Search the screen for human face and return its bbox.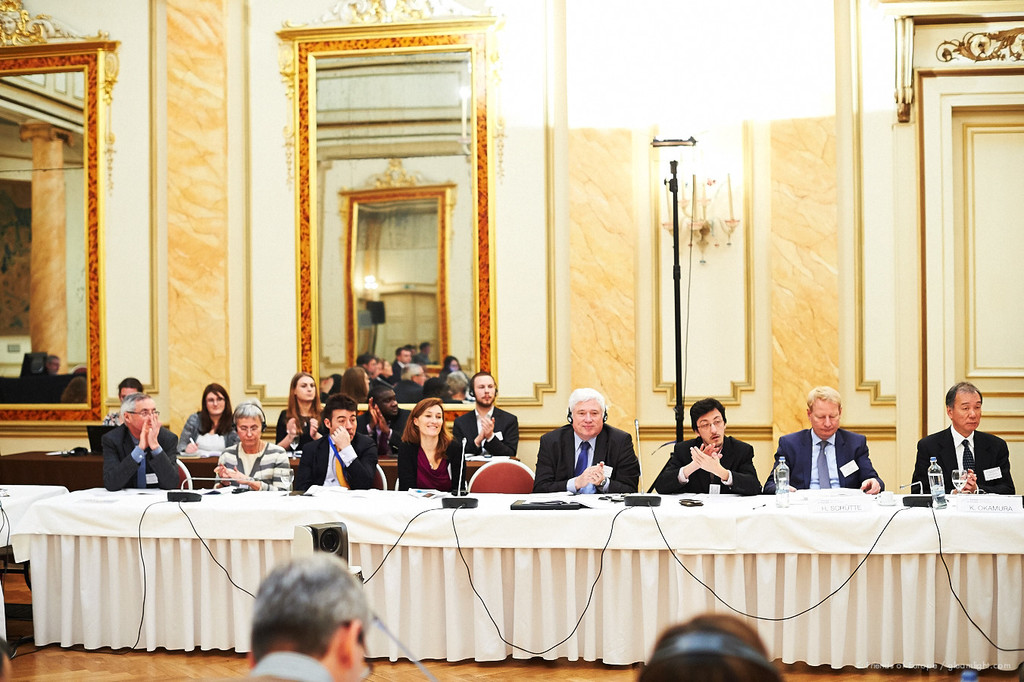
Found: region(475, 376, 495, 404).
